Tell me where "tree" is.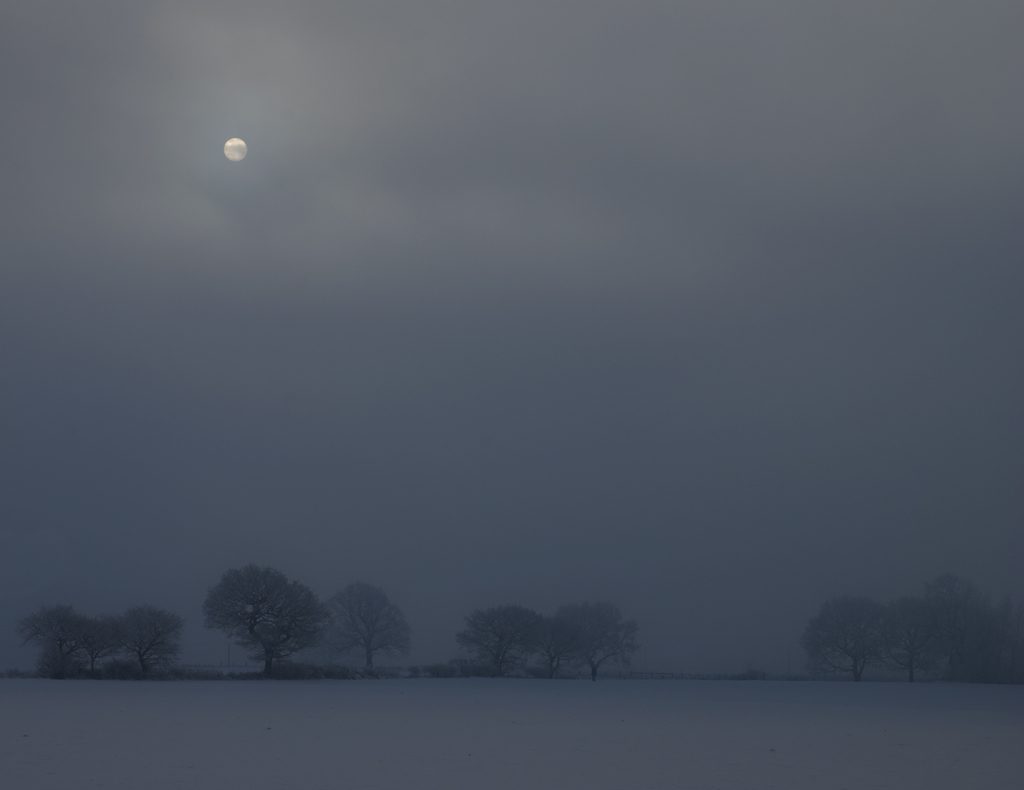
"tree" is at {"left": 71, "top": 613, "right": 139, "bottom": 679}.
